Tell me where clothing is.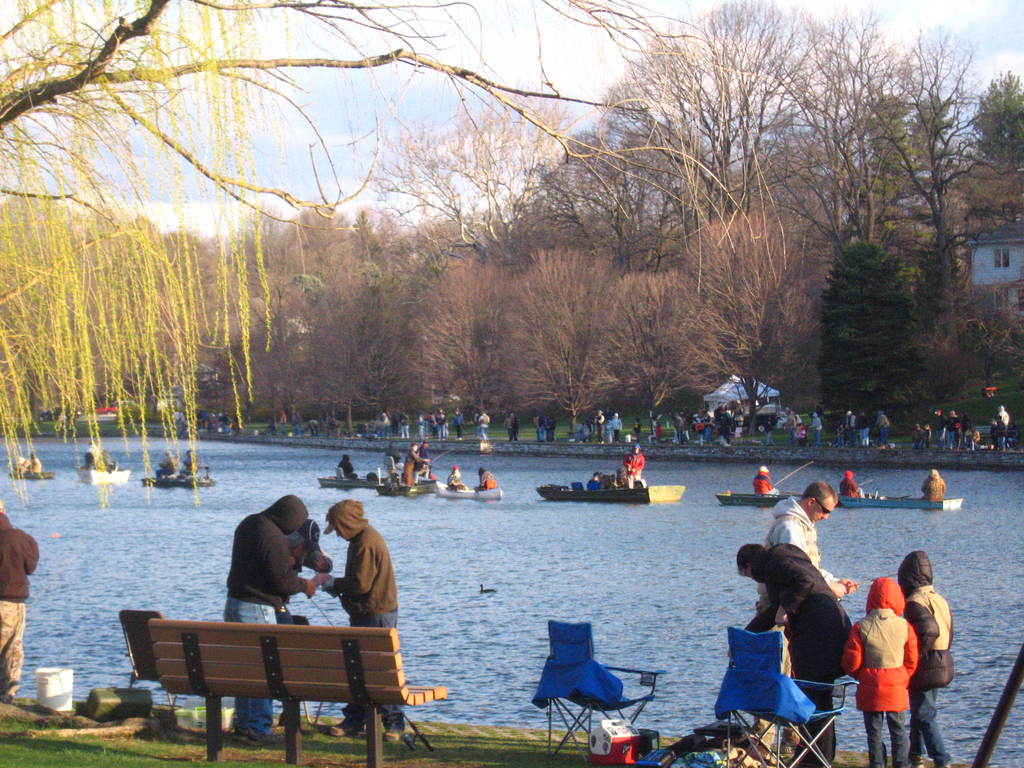
clothing is at select_region(860, 585, 936, 736).
